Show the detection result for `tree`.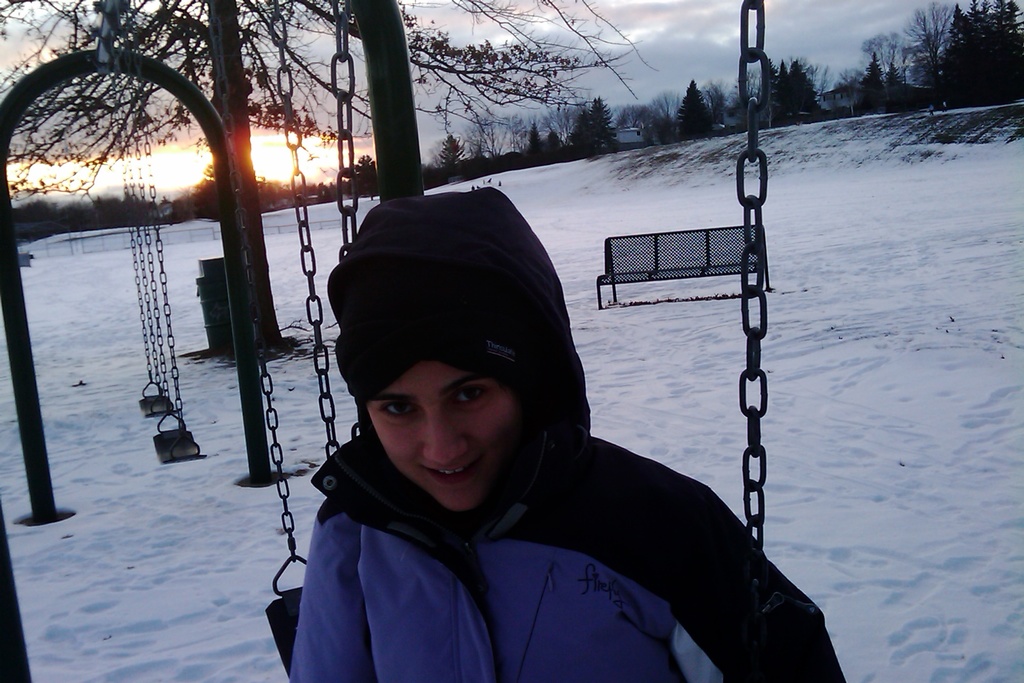
919:0:1020:109.
